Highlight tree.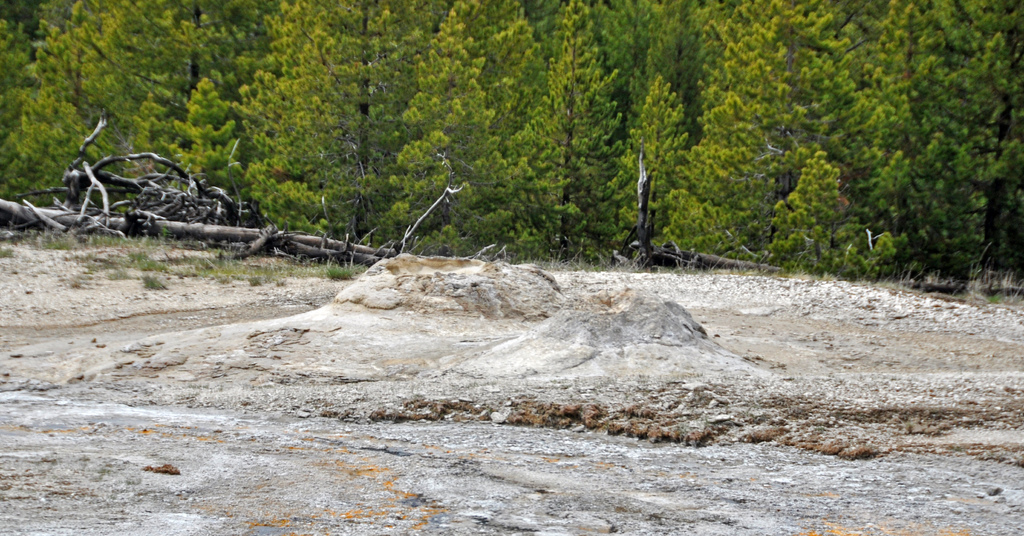
Highlighted region: {"x1": 396, "y1": 0, "x2": 513, "y2": 252}.
